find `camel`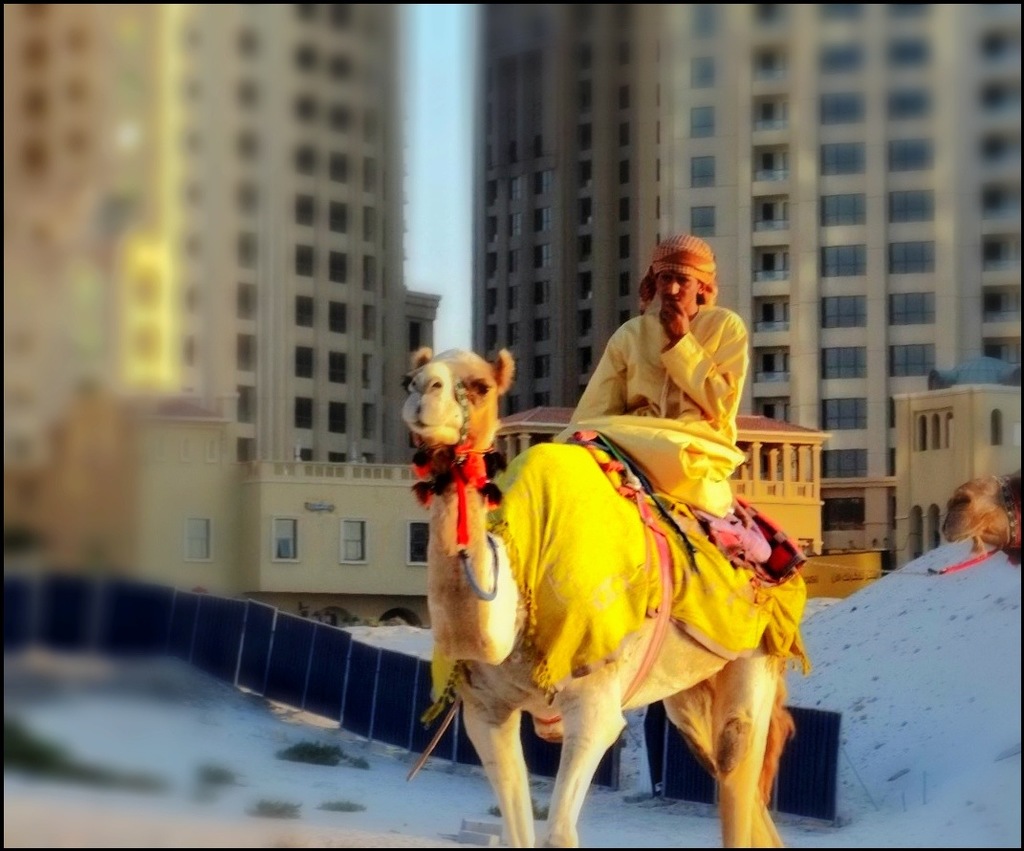
pyautogui.locateOnScreen(399, 348, 793, 850)
